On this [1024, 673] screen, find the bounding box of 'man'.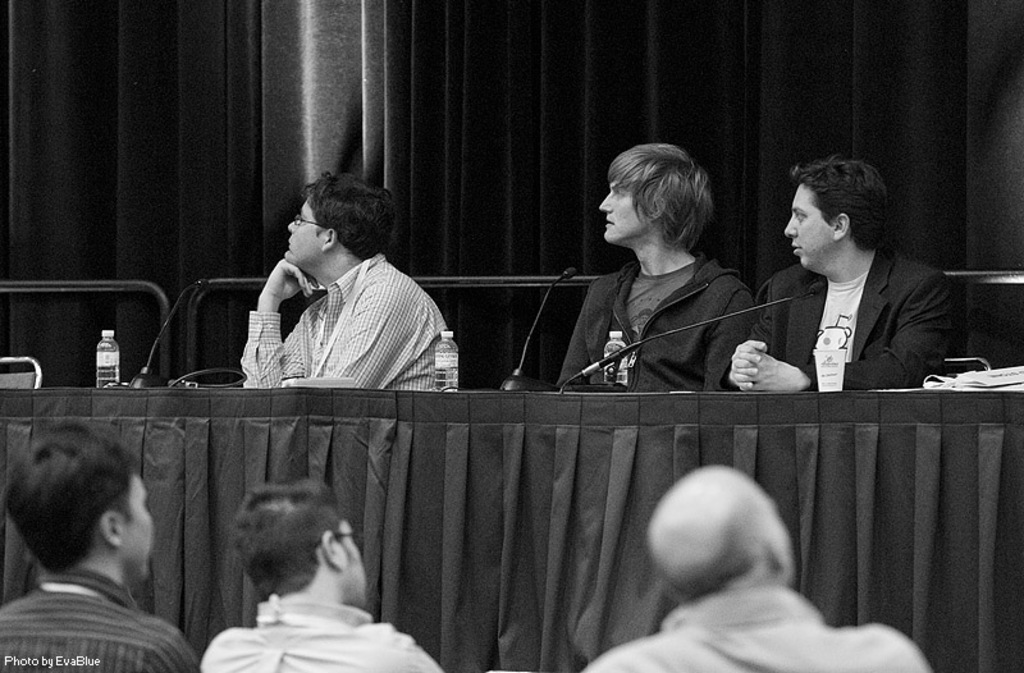
Bounding box: bbox(1, 417, 200, 672).
